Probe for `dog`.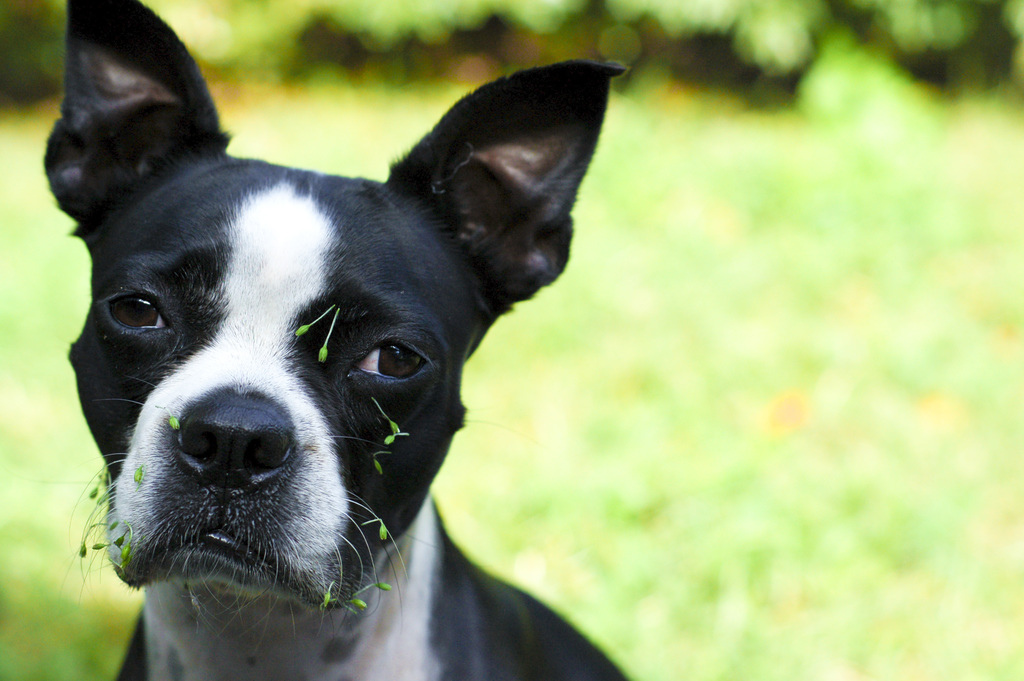
Probe result: Rect(36, 0, 635, 680).
